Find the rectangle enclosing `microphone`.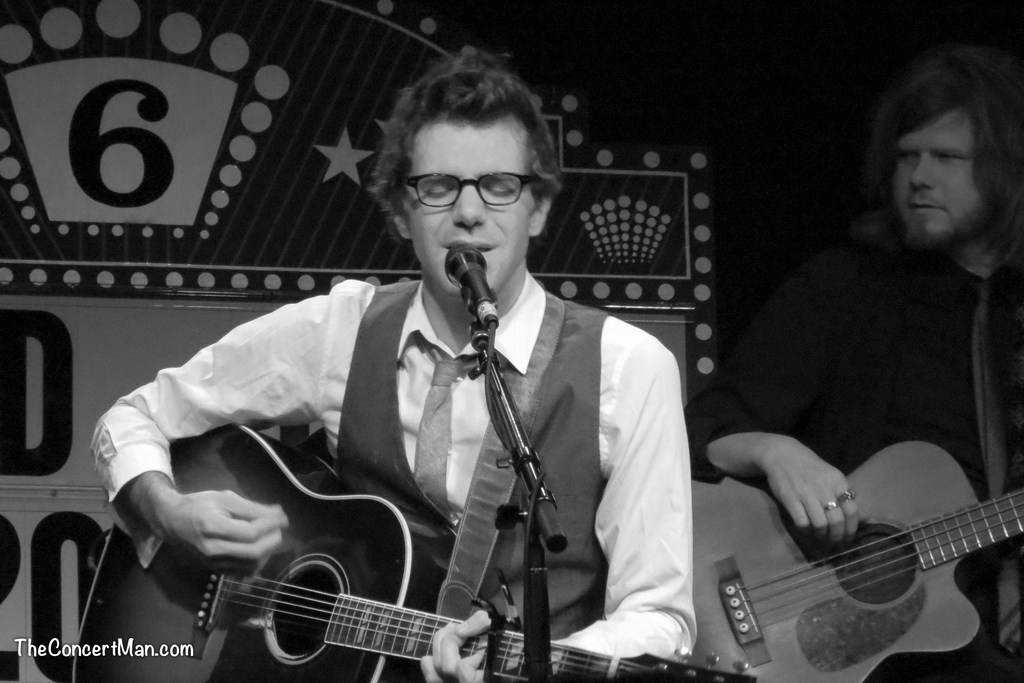
[439,238,493,332].
